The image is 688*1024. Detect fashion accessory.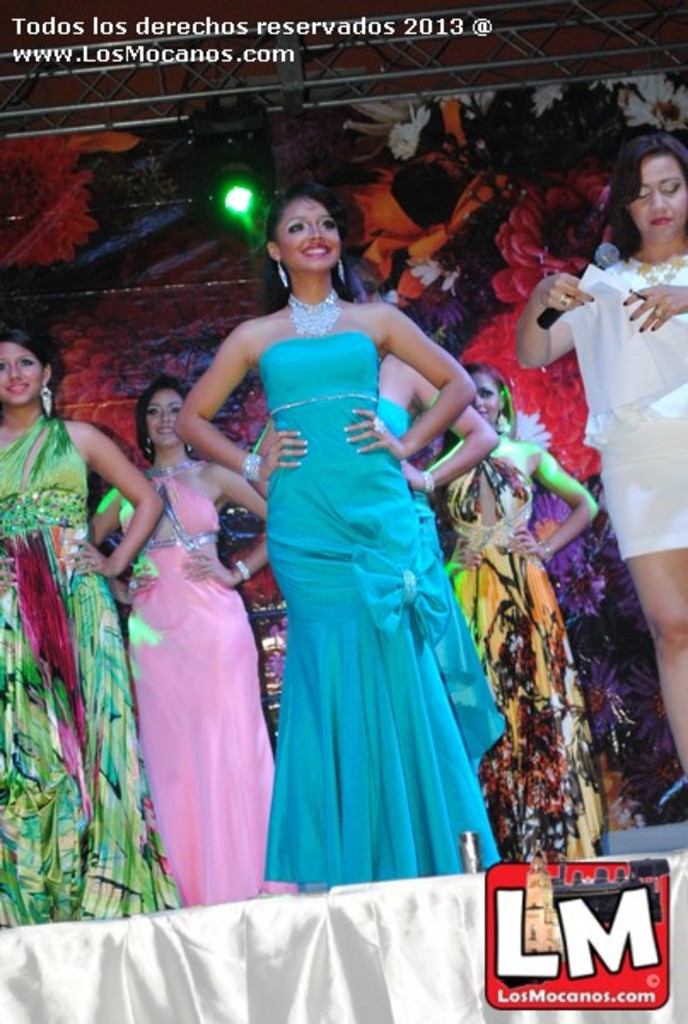
Detection: rect(188, 444, 193, 449).
